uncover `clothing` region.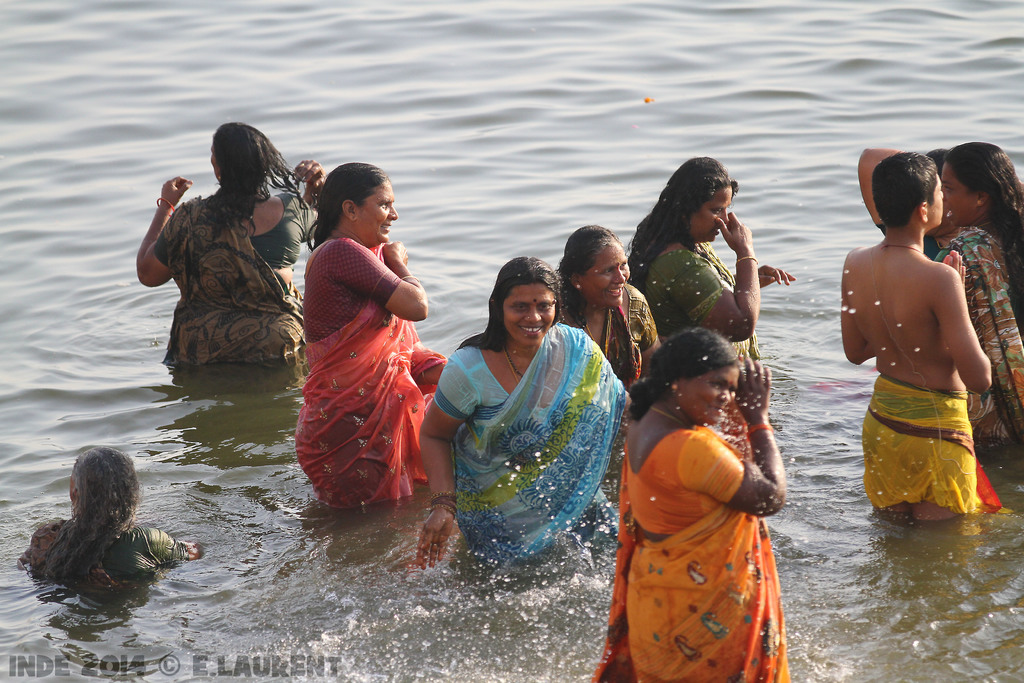
Uncovered: (867, 388, 978, 520).
